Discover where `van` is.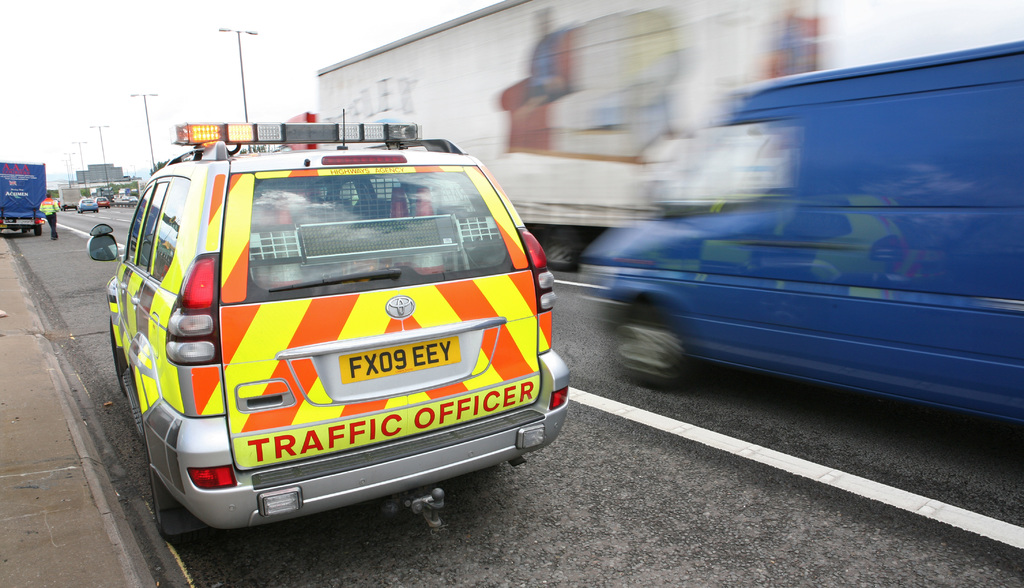
Discovered at bbox(86, 116, 572, 543).
